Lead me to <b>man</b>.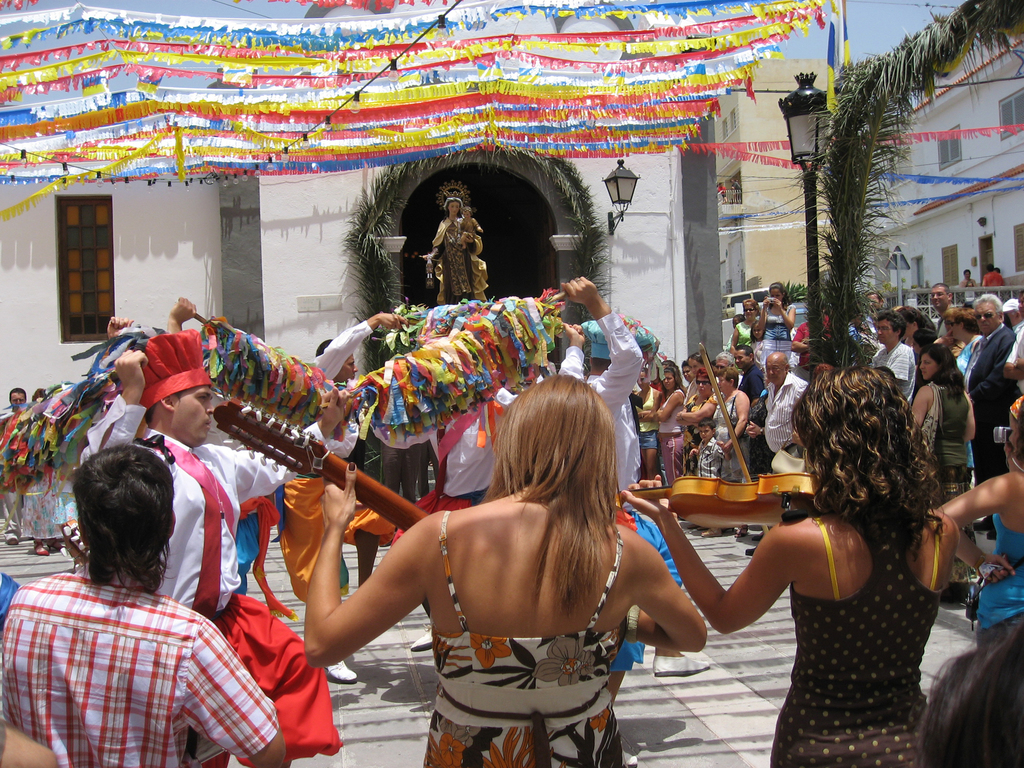
Lead to 878,317,915,403.
